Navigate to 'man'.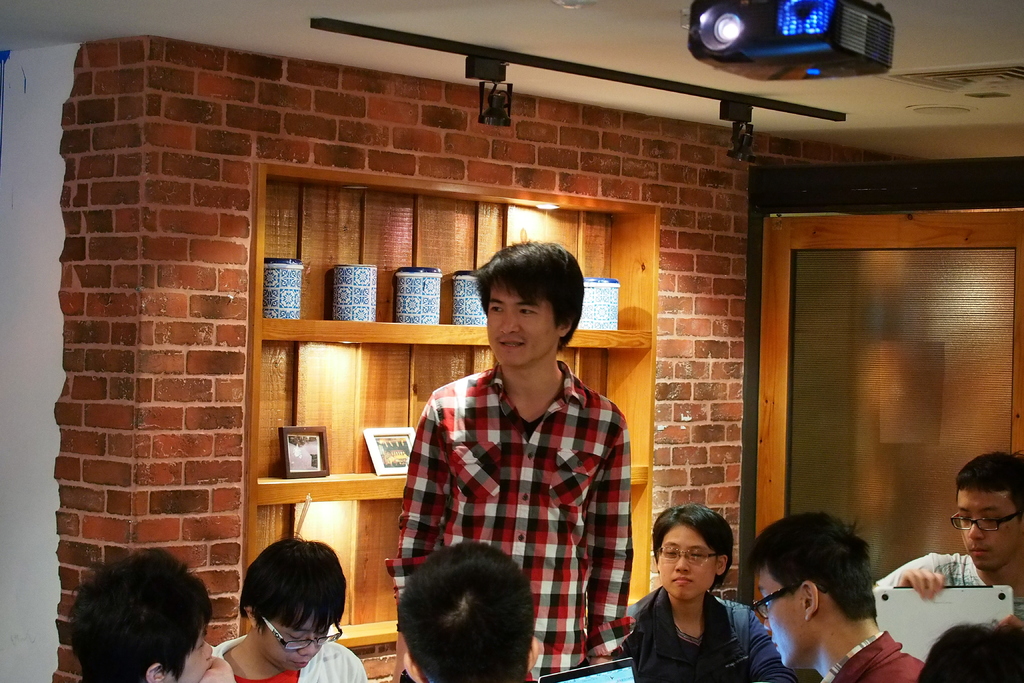
Navigation target: (632, 504, 822, 682).
